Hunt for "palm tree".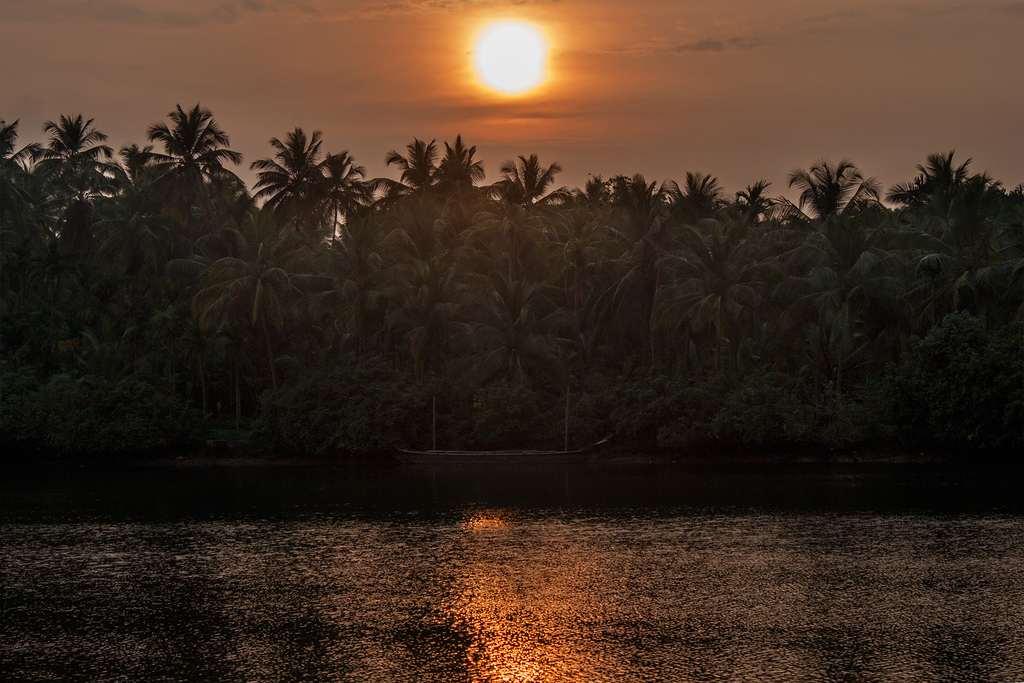
Hunted down at 133 138 204 329.
